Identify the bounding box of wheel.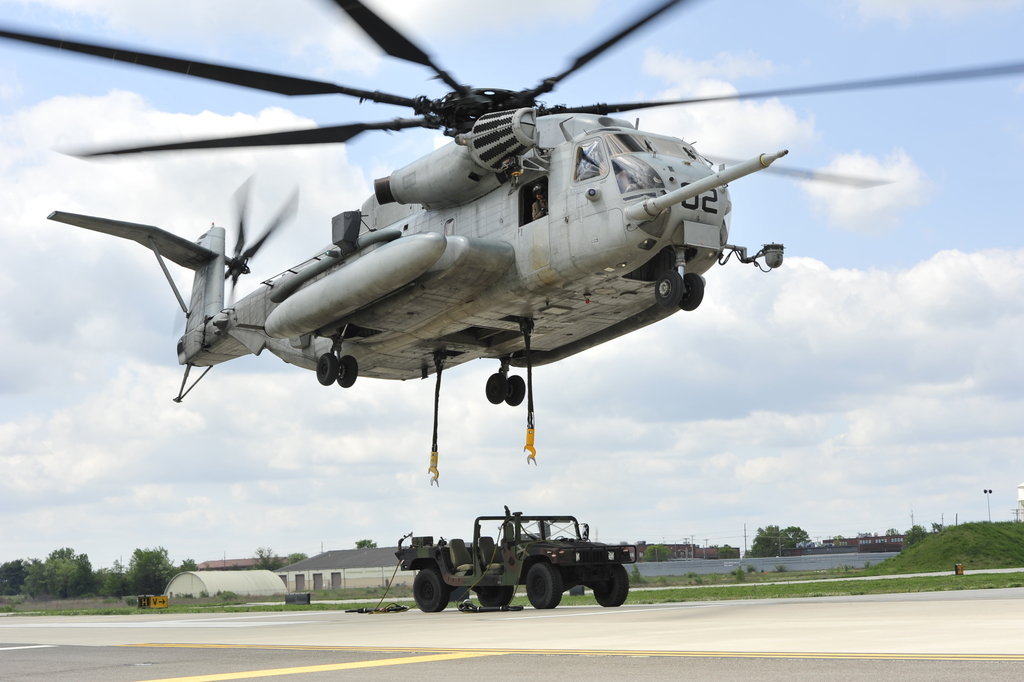
<box>336,355,362,384</box>.
